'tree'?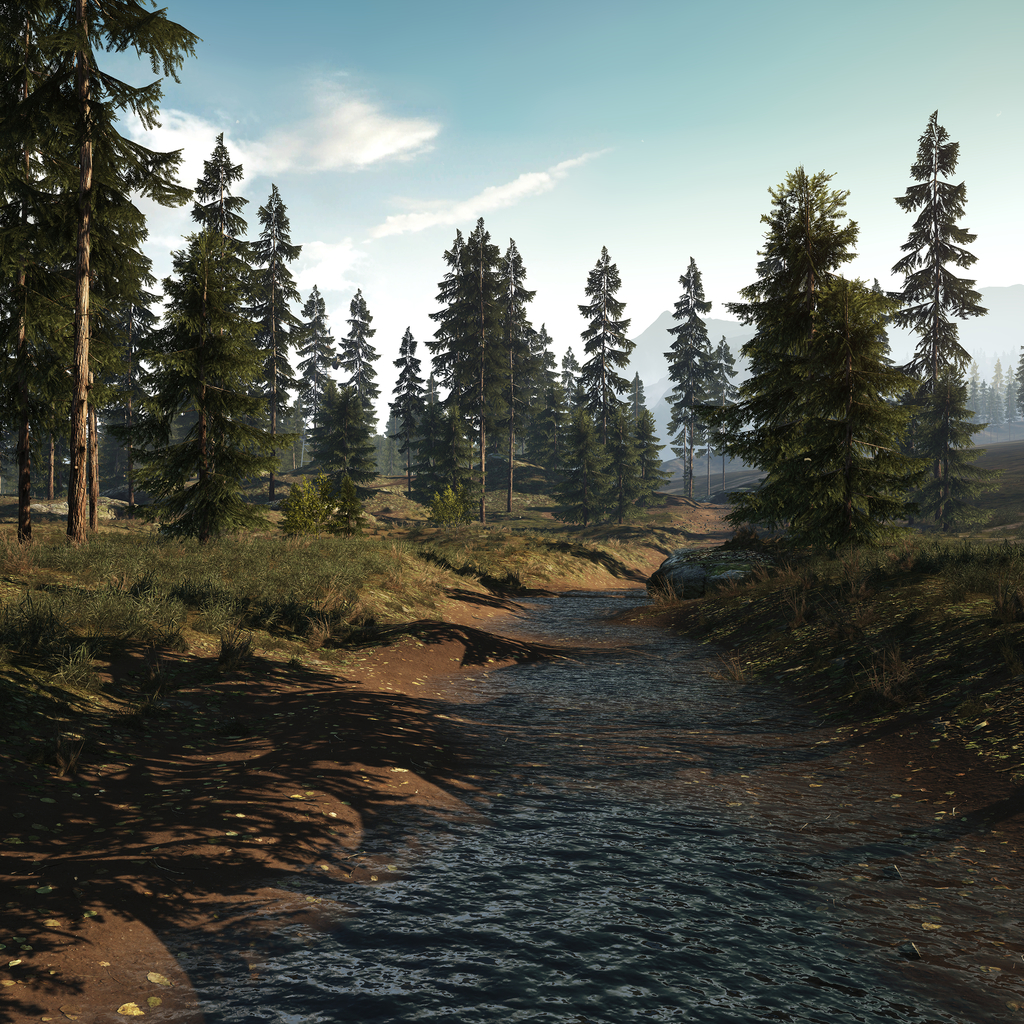
(x1=329, y1=278, x2=399, y2=538)
